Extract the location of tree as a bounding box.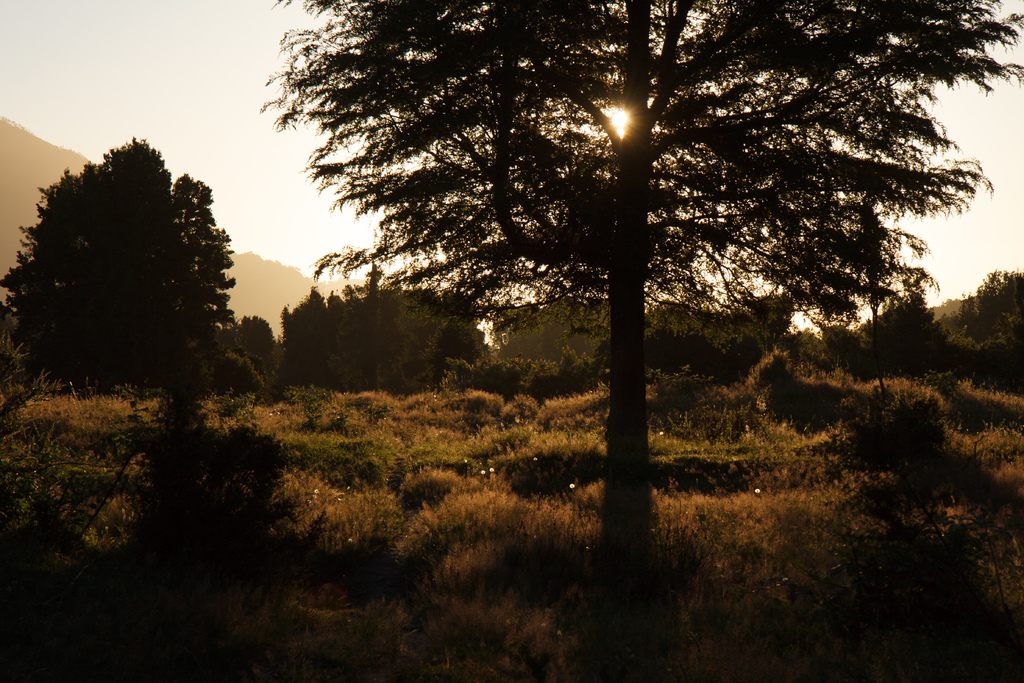
263/0/1023/609.
